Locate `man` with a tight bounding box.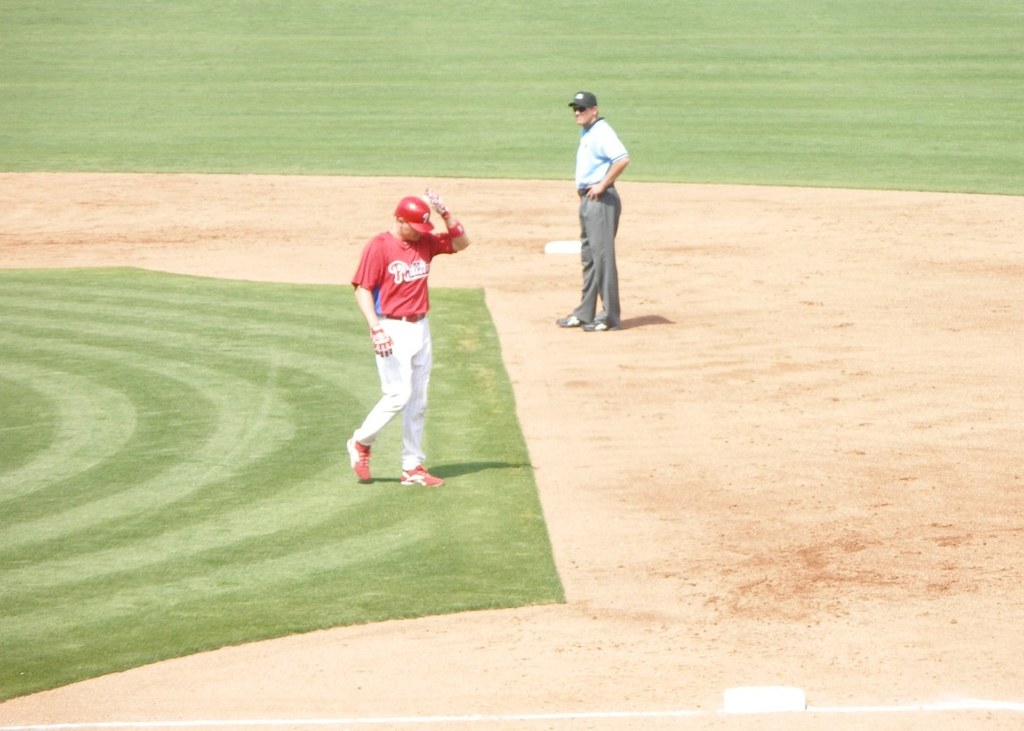
locate(342, 178, 469, 516).
